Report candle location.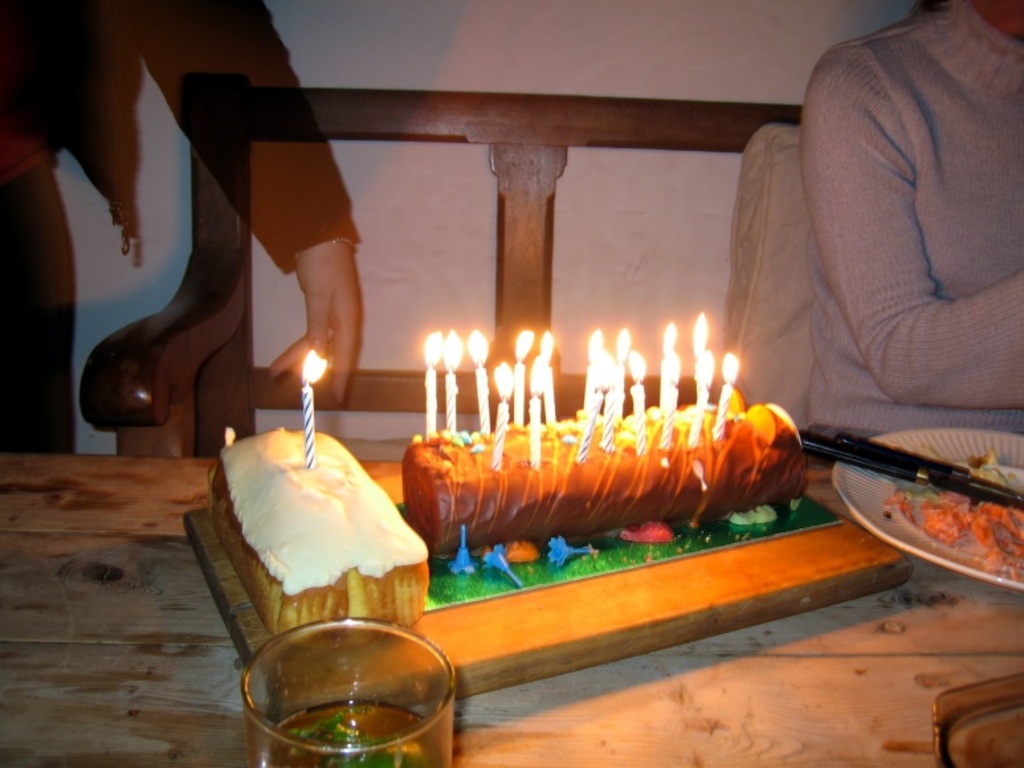
Report: 632, 351, 644, 453.
